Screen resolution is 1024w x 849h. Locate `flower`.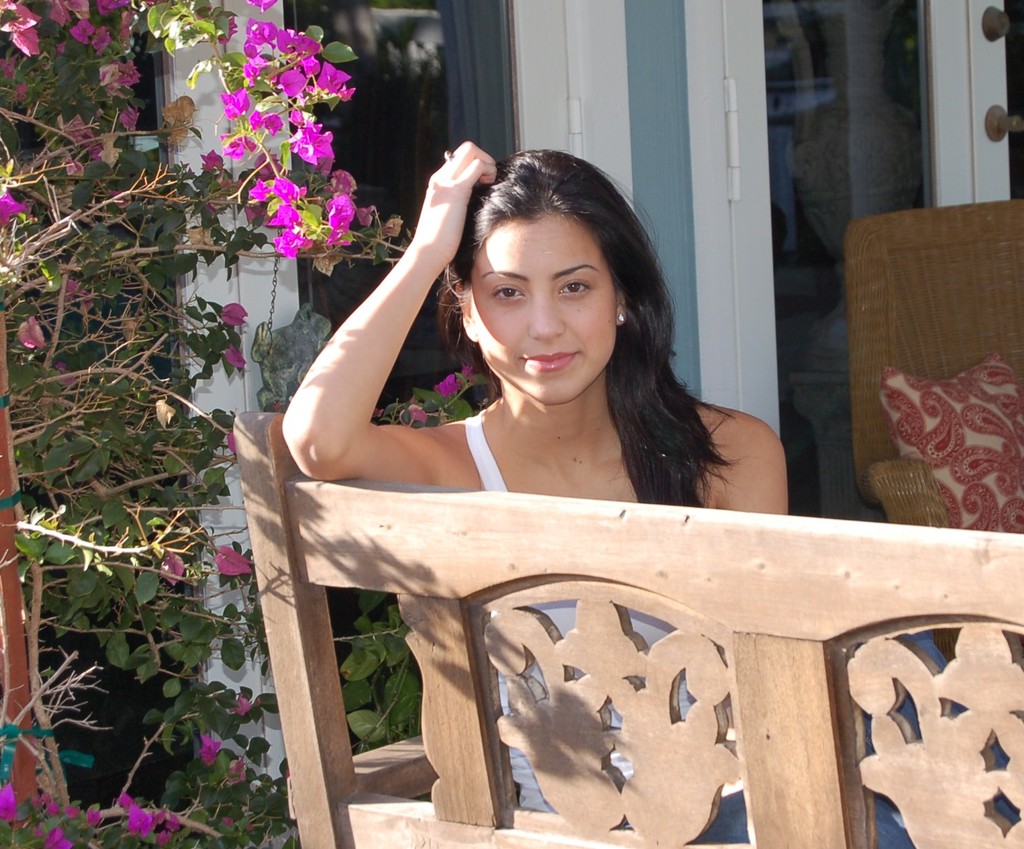
pyautogui.locateOnScreen(207, 541, 251, 581).
